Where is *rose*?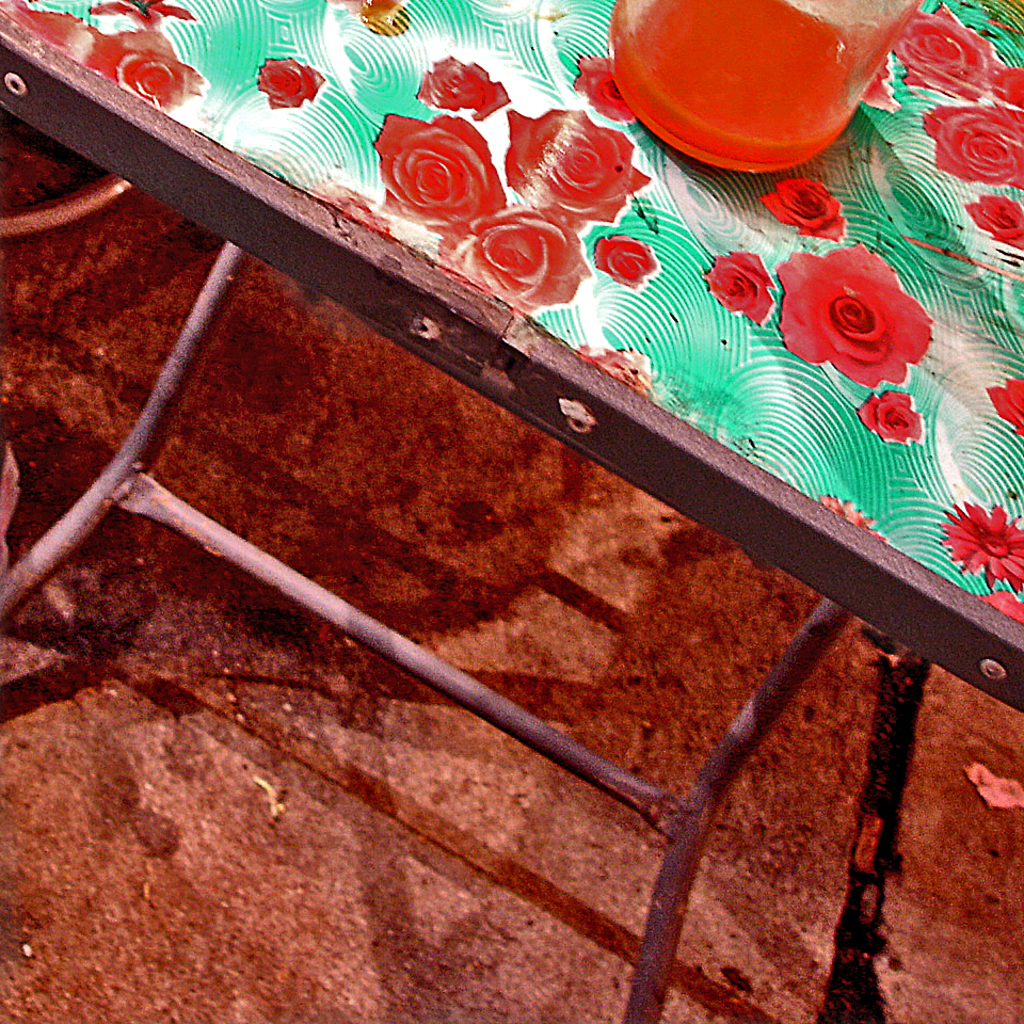
<region>432, 205, 592, 317</region>.
